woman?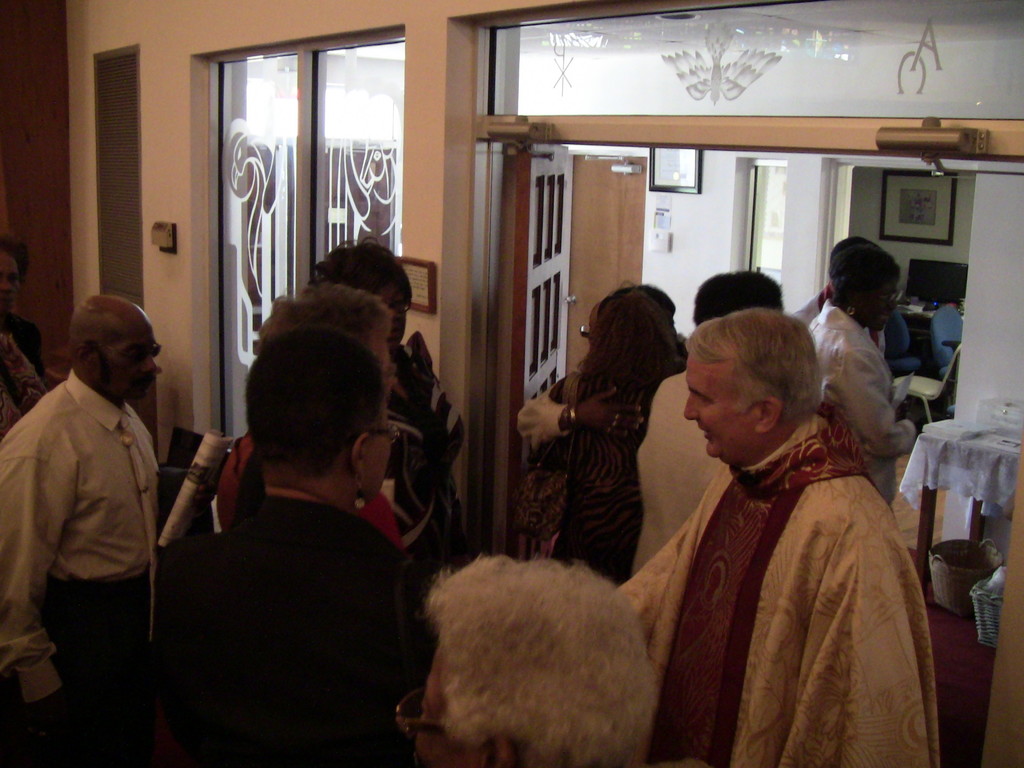
x1=156 y1=246 x2=447 y2=767
